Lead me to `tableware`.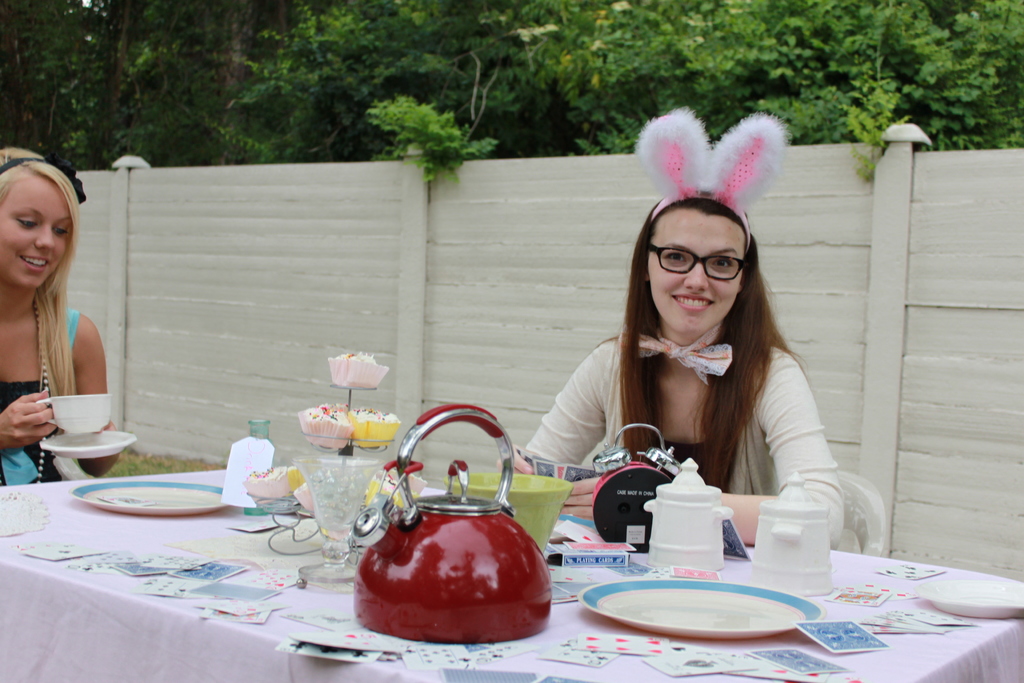
Lead to [left=563, top=567, right=821, bottom=644].
